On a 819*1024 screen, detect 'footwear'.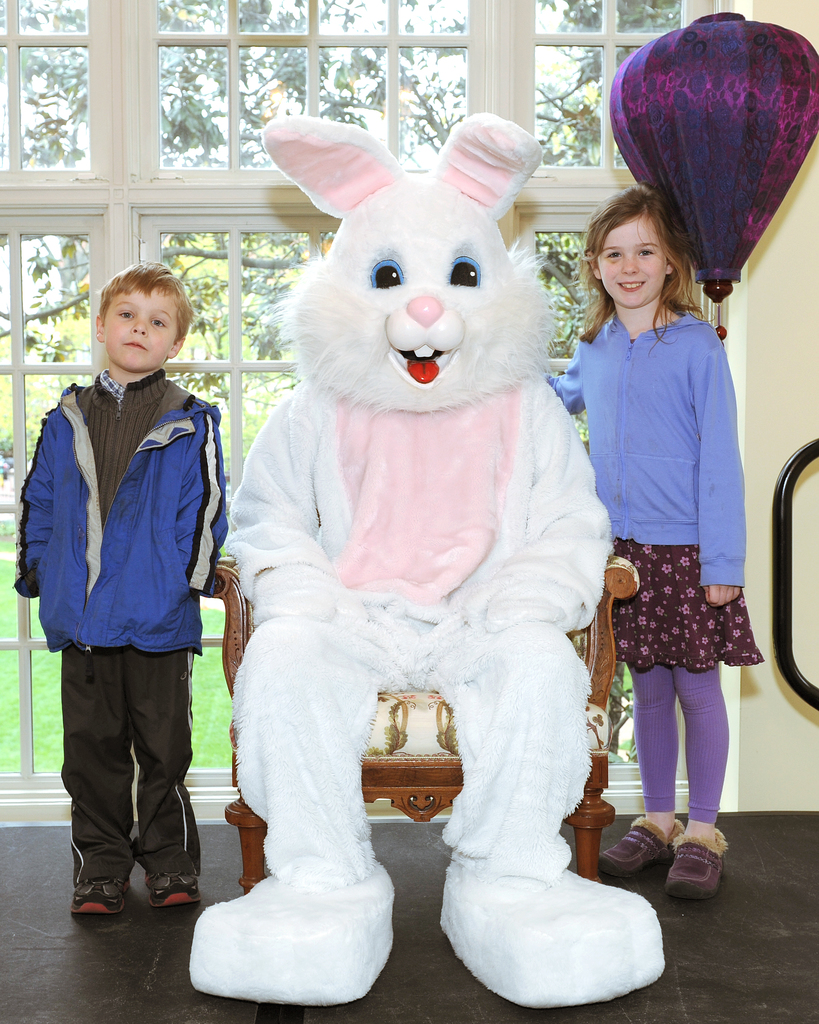
rect(147, 876, 201, 913).
